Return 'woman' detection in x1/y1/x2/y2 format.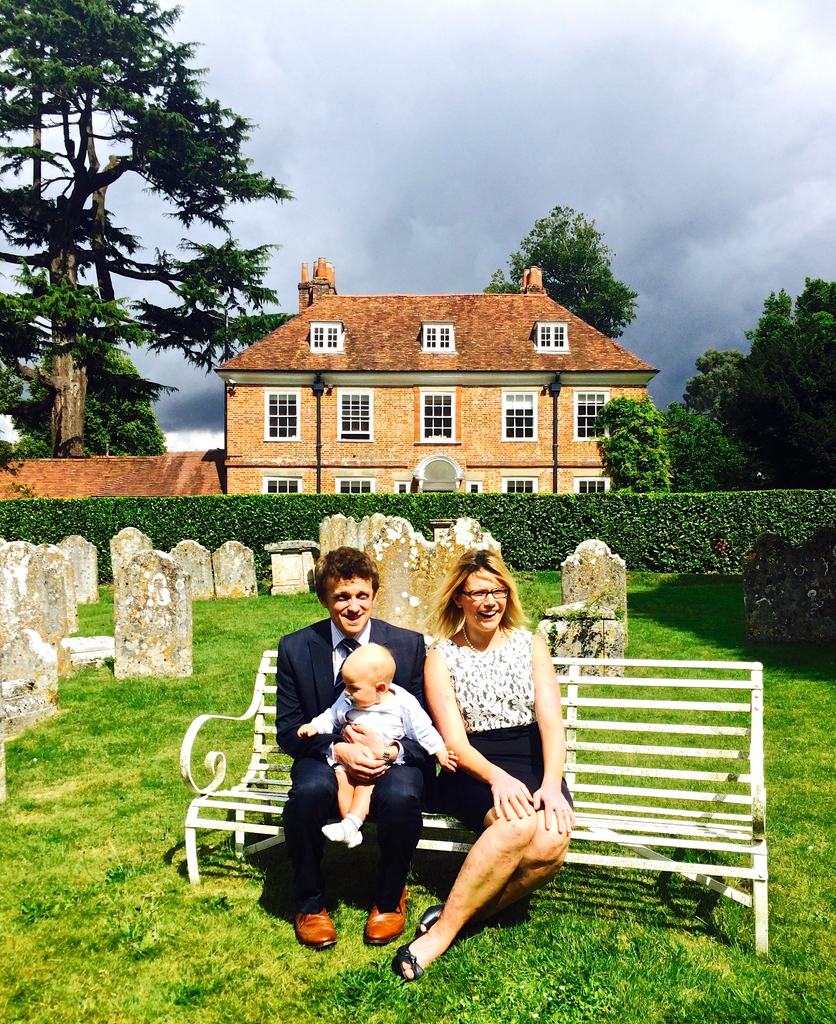
402/515/583/1001.
